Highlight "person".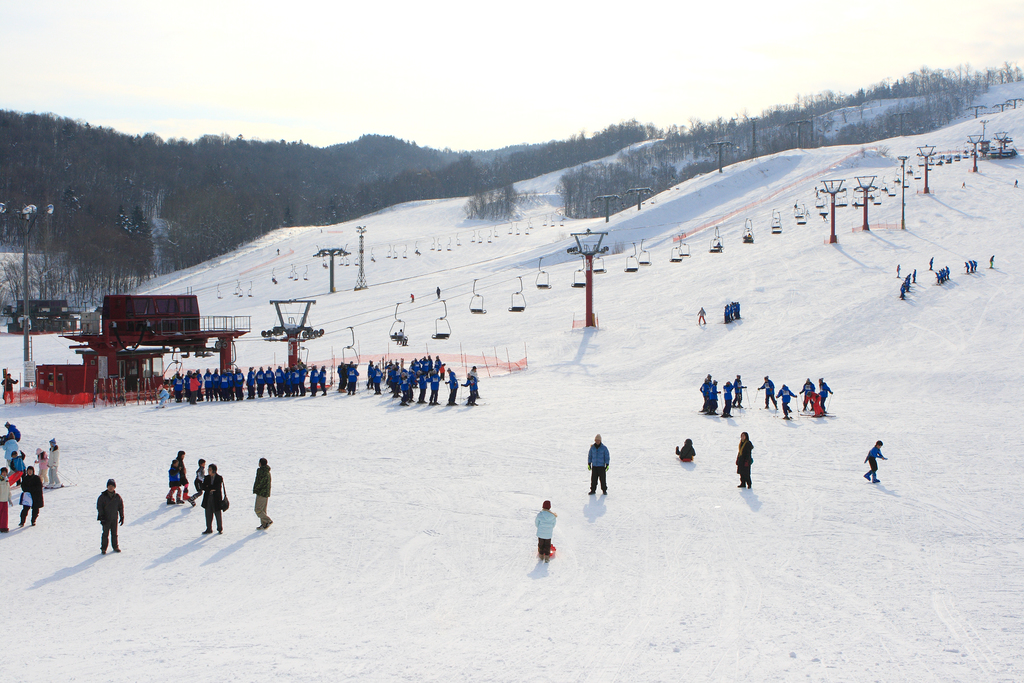
Highlighted region: (x1=2, y1=374, x2=18, y2=404).
